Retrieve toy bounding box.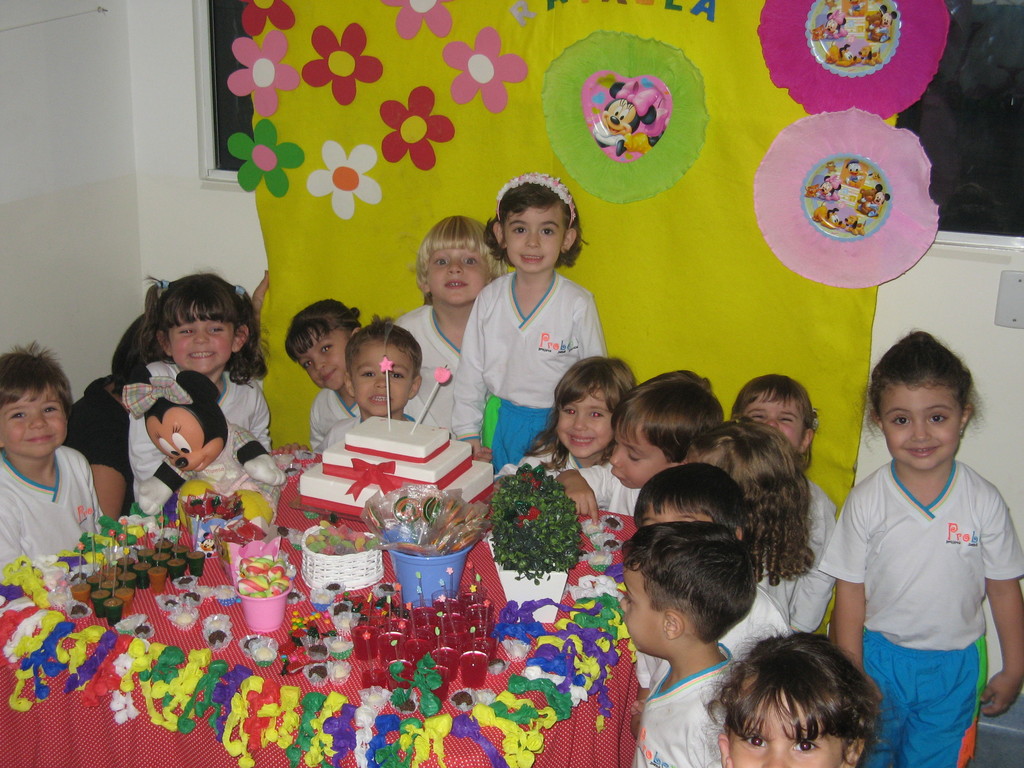
Bounding box: pyautogui.locateOnScreen(793, 0, 906, 86).
